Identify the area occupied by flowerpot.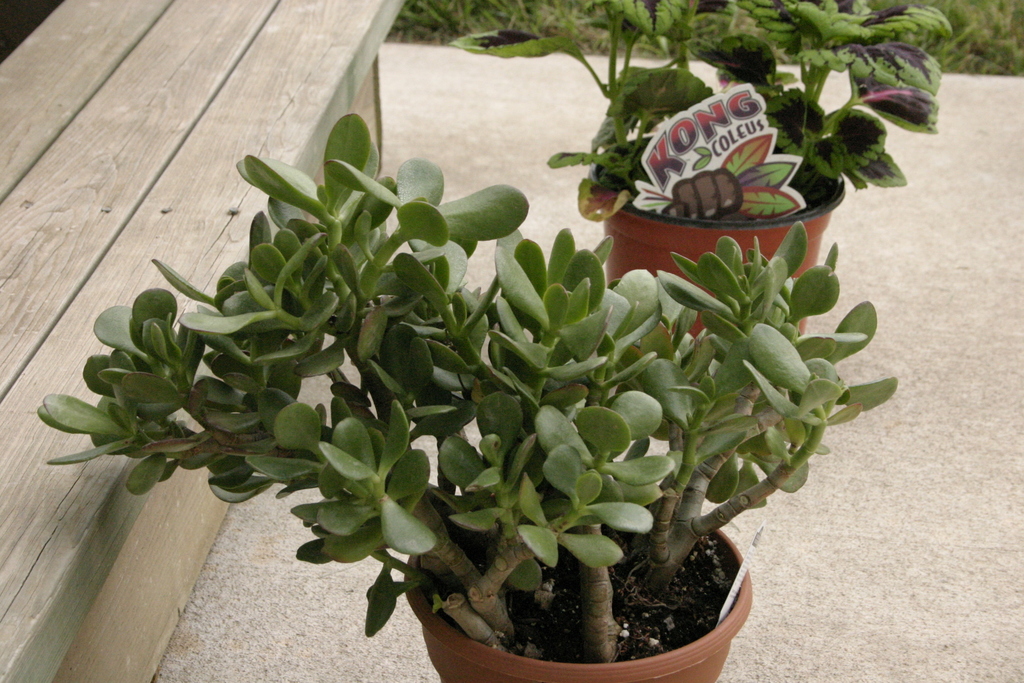
Area: 584:137:845:350.
